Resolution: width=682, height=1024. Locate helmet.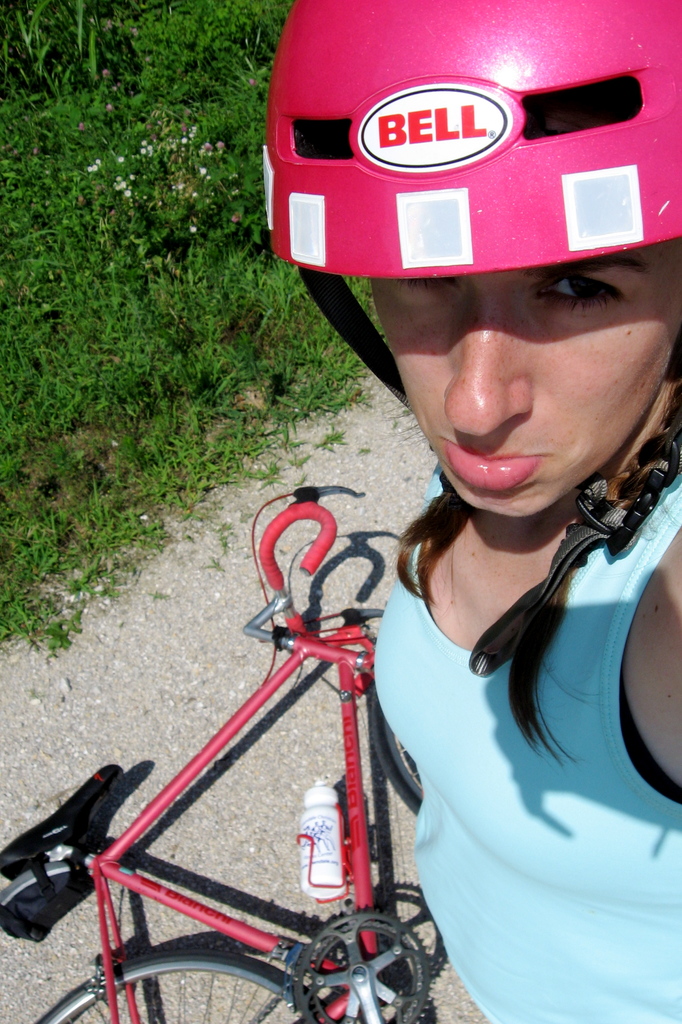
left=263, top=0, right=681, bottom=678.
